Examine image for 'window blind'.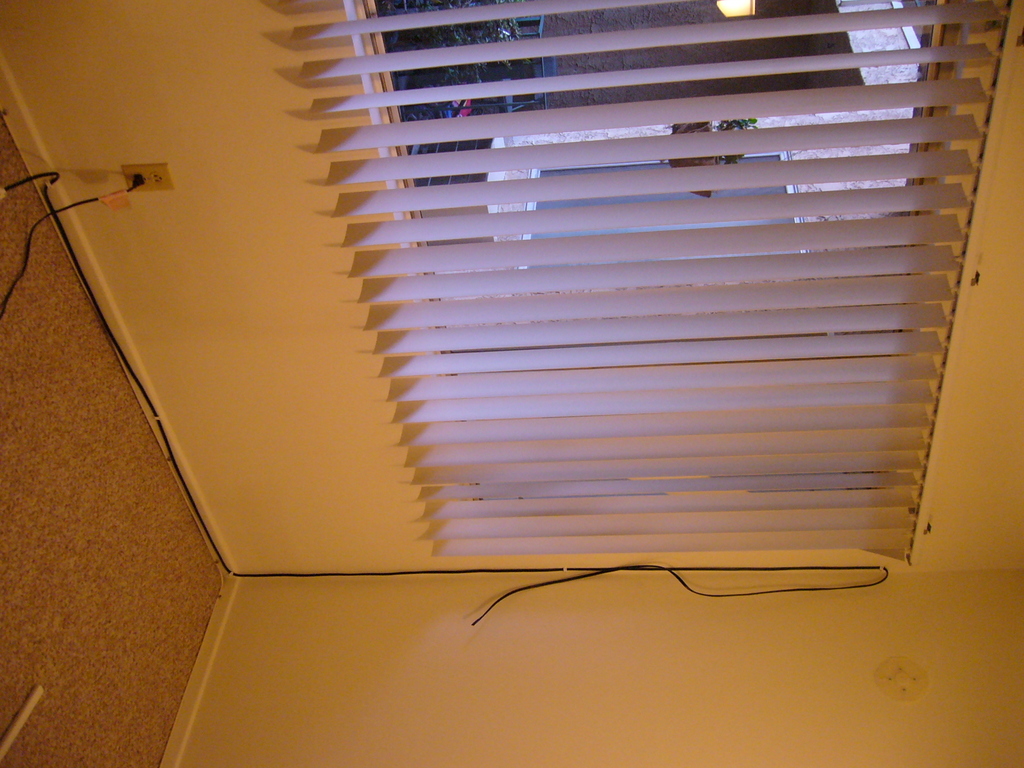
Examination result: <box>277,0,1023,567</box>.
